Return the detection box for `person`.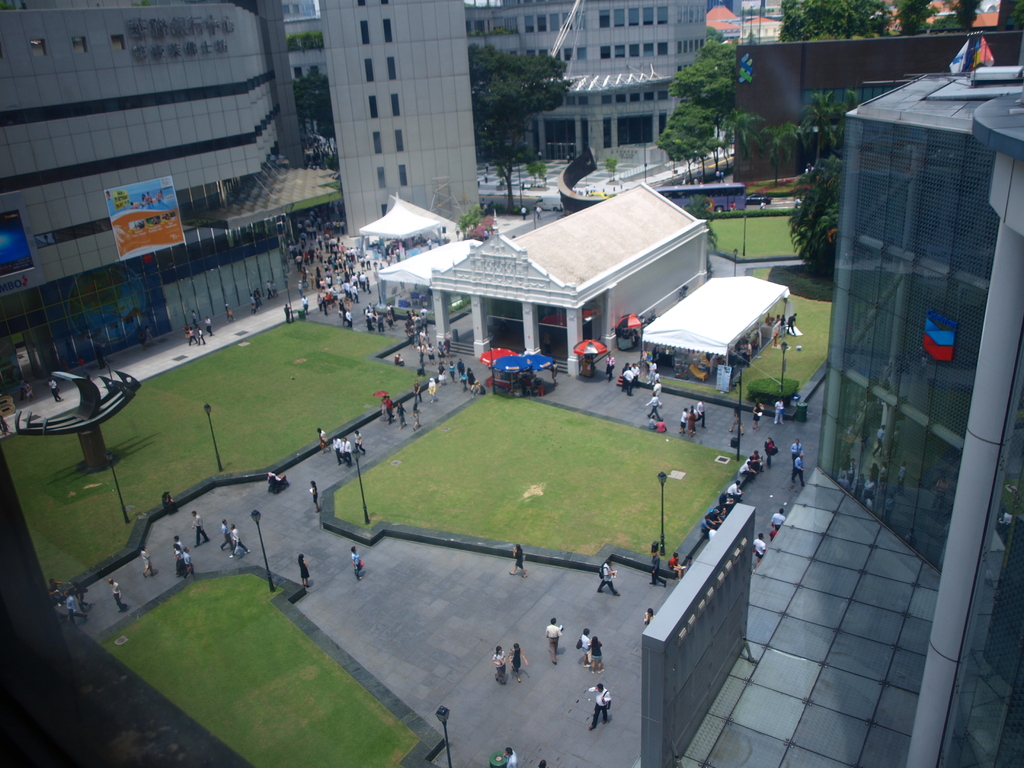
(296,550,311,587).
